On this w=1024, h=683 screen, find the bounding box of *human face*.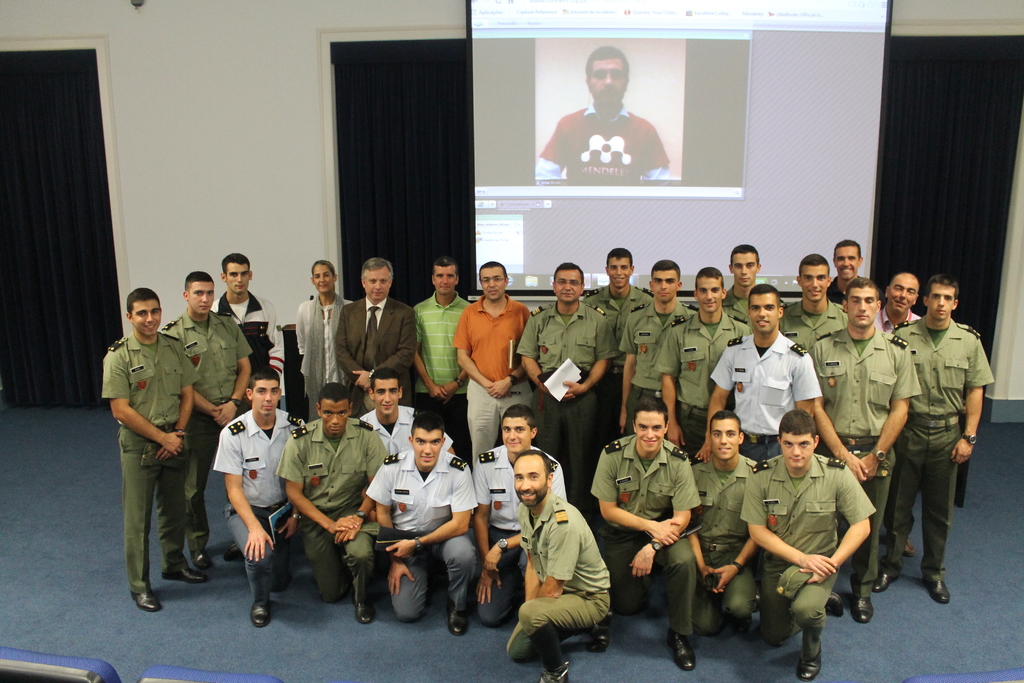
Bounding box: {"left": 190, "top": 281, "right": 215, "bottom": 318}.
